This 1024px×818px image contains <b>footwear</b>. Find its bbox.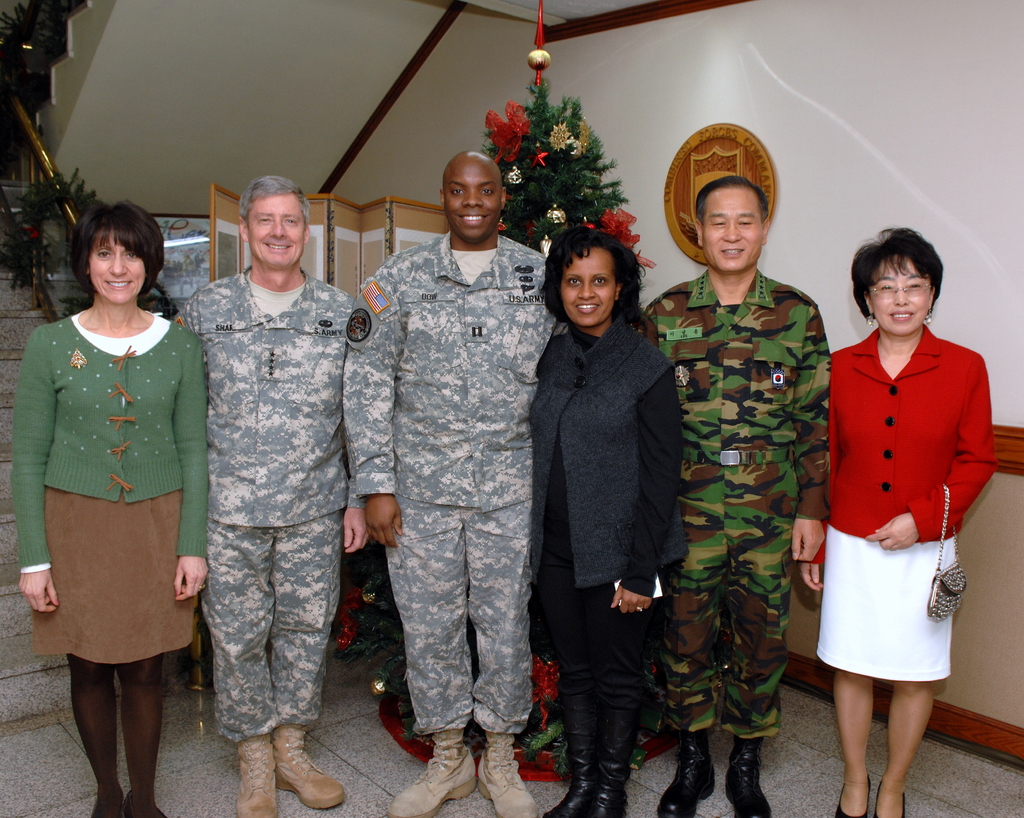
{"x1": 724, "y1": 736, "x2": 776, "y2": 817}.
